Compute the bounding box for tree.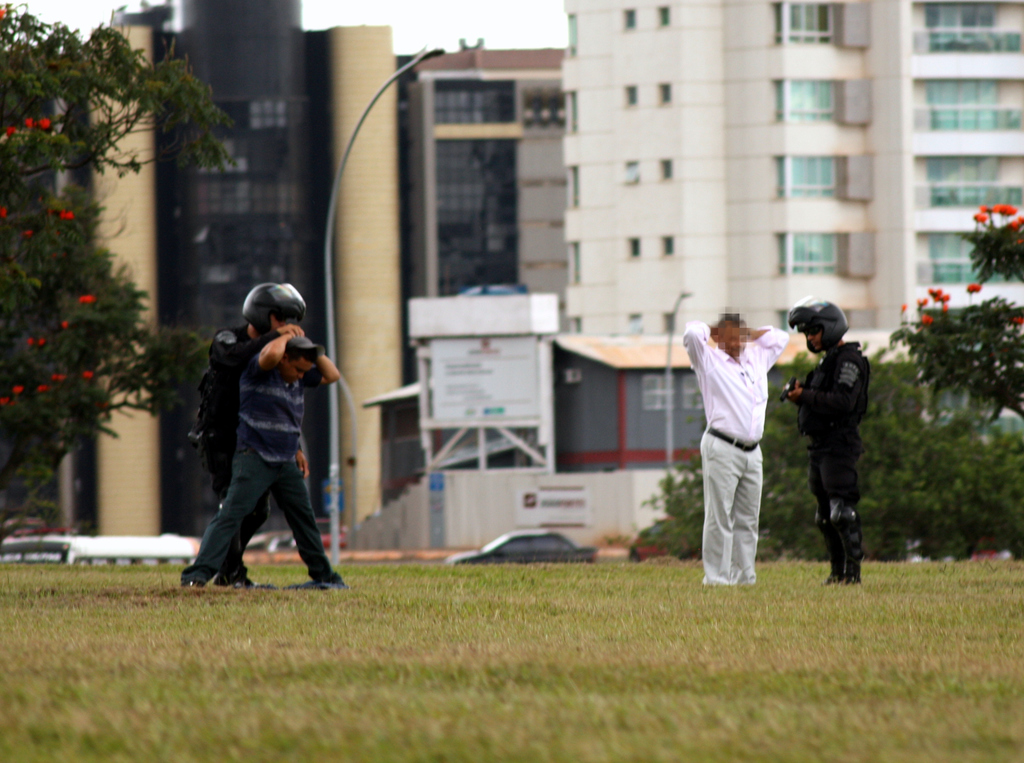
(left=886, top=203, right=1023, bottom=425).
